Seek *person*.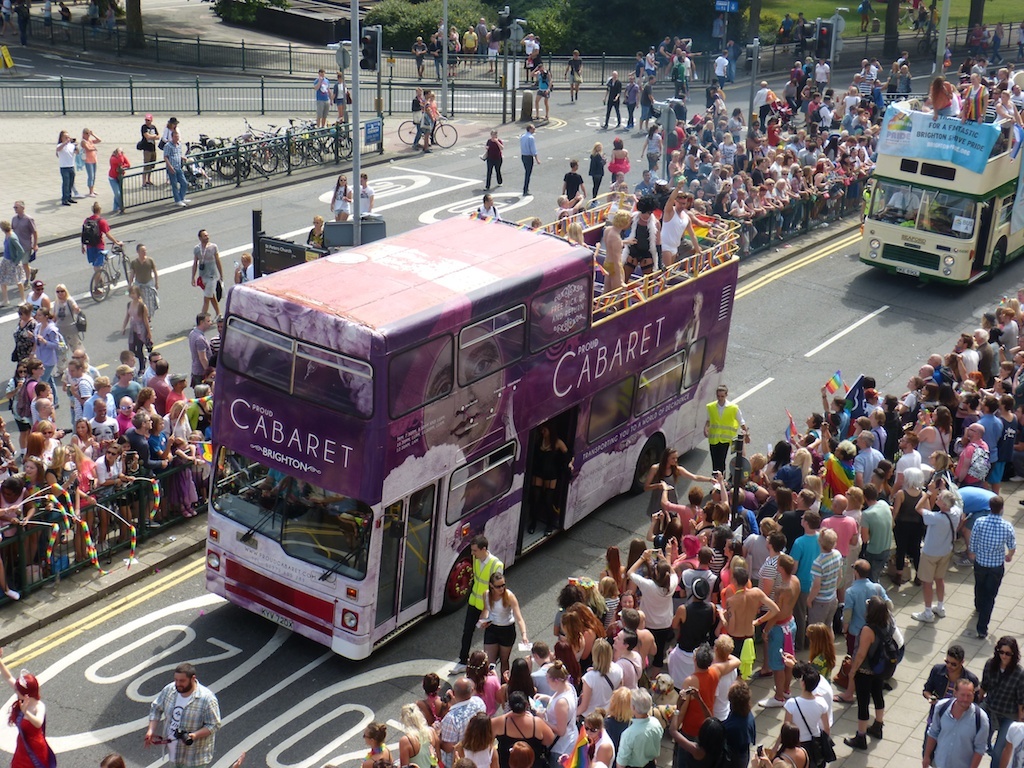
crop(483, 30, 503, 71).
